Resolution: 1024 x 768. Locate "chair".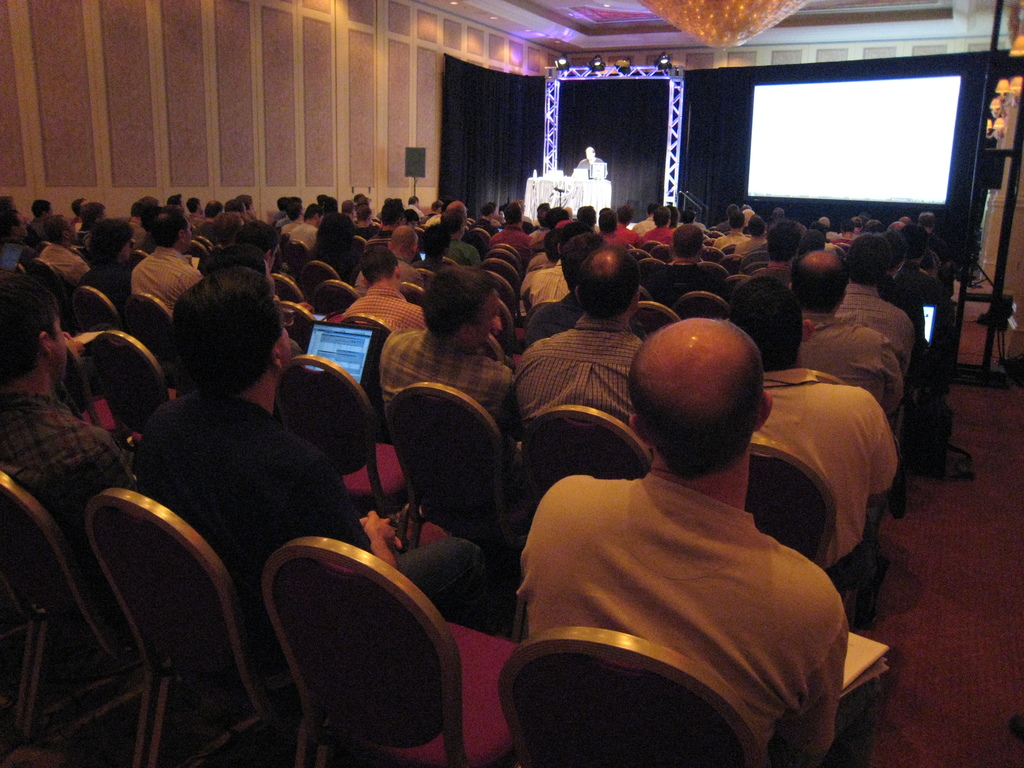
<region>201, 232, 215, 252</region>.
